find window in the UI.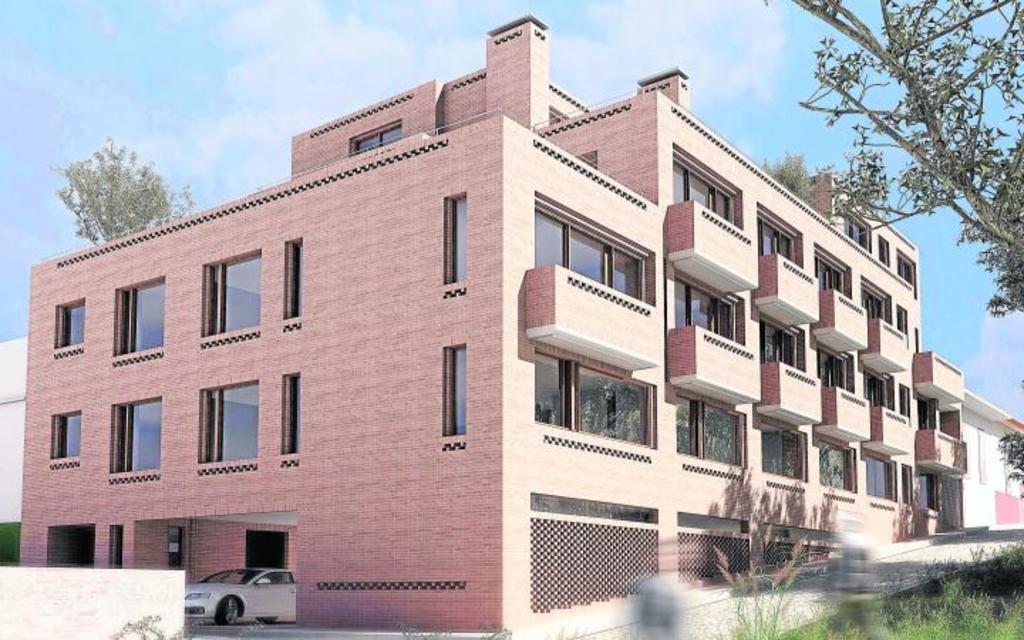
UI element at box(115, 273, 164, 360).
